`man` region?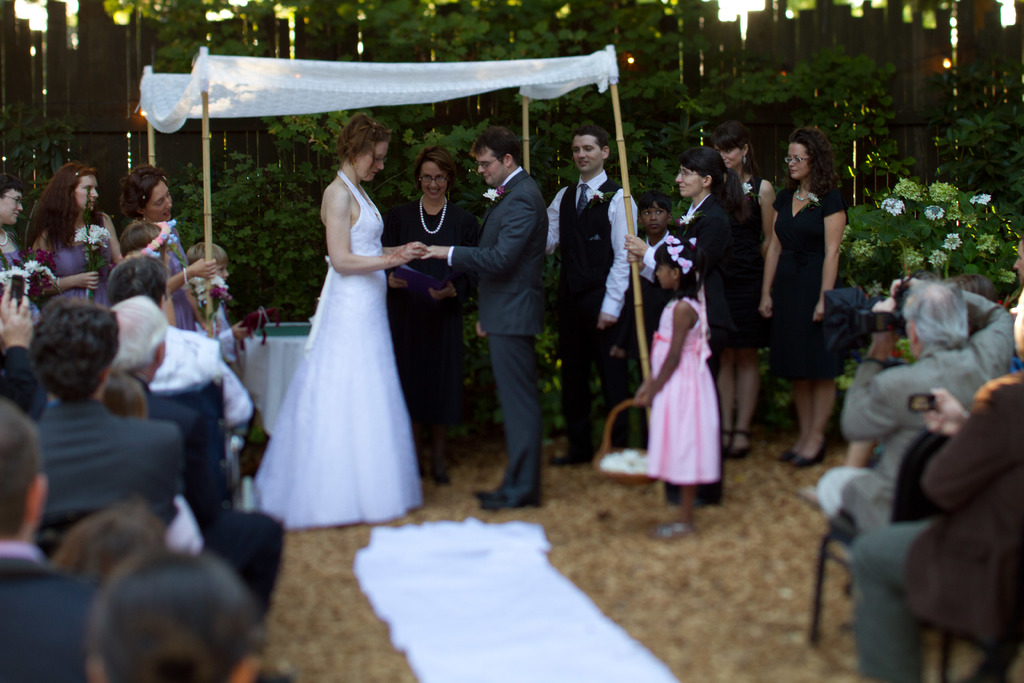
bbox(26, 293, 194, 534)
